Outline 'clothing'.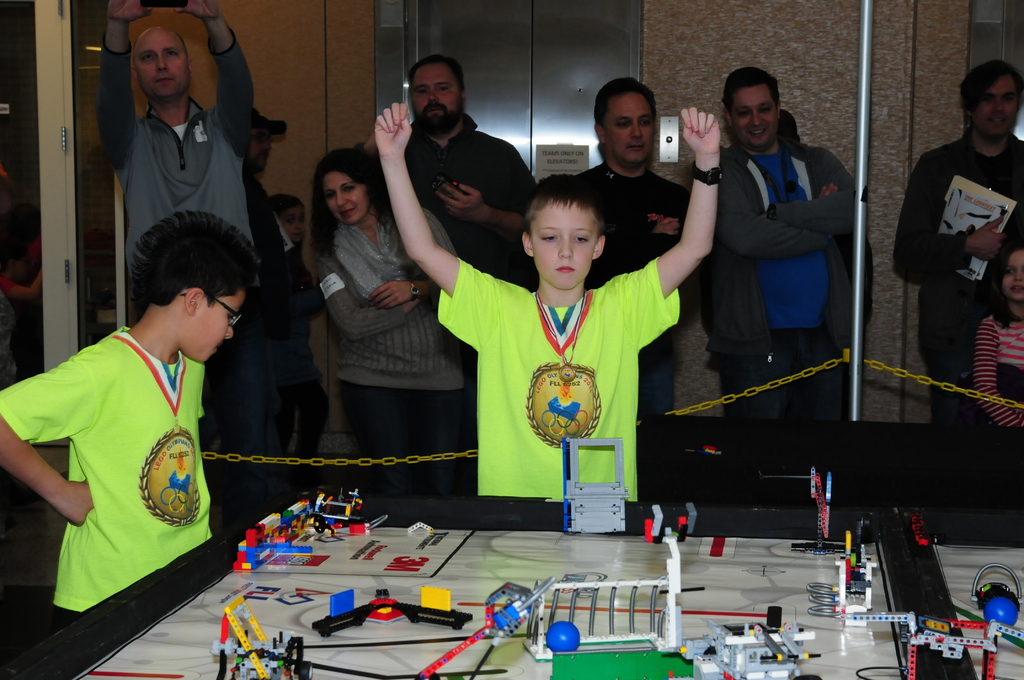
Outline: 972,306,1019,428.
